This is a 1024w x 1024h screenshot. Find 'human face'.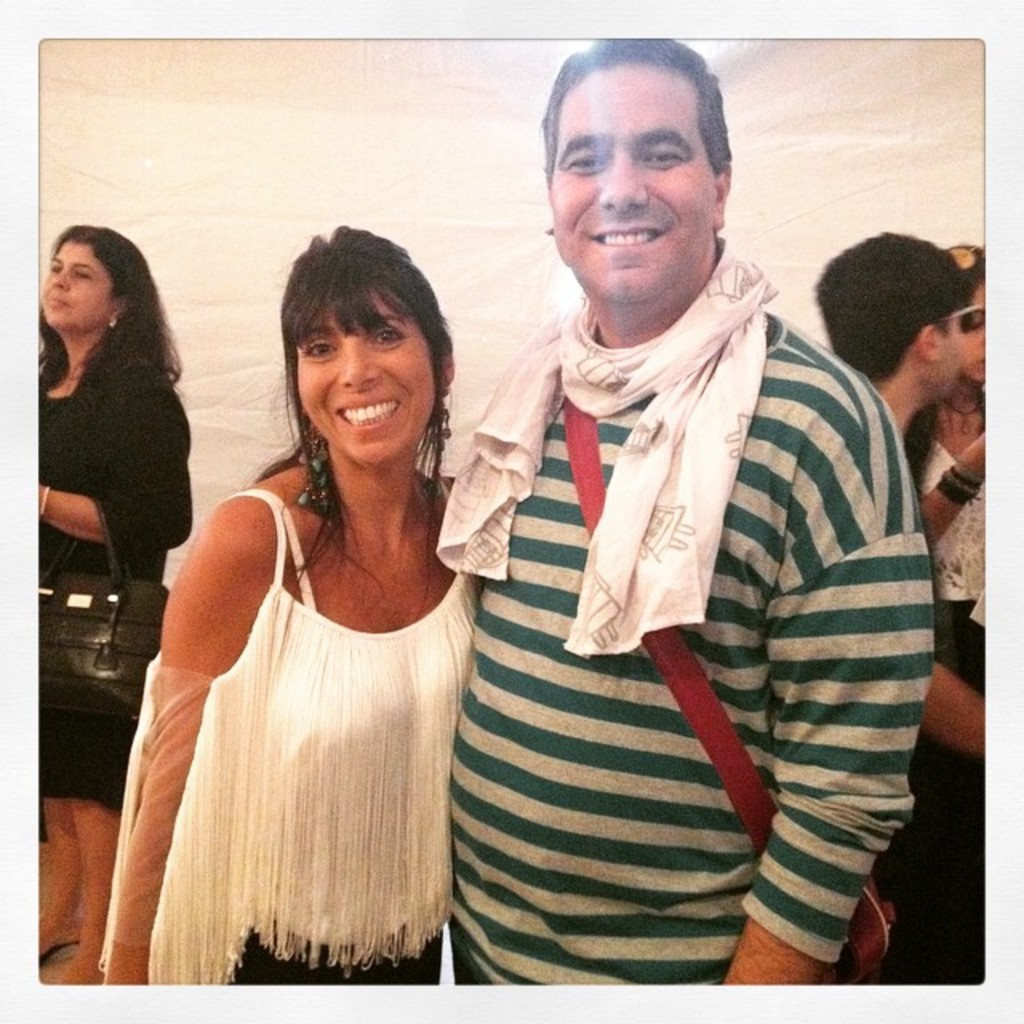
Bounding box: left=965, top=283, right=990, bottom=387.
